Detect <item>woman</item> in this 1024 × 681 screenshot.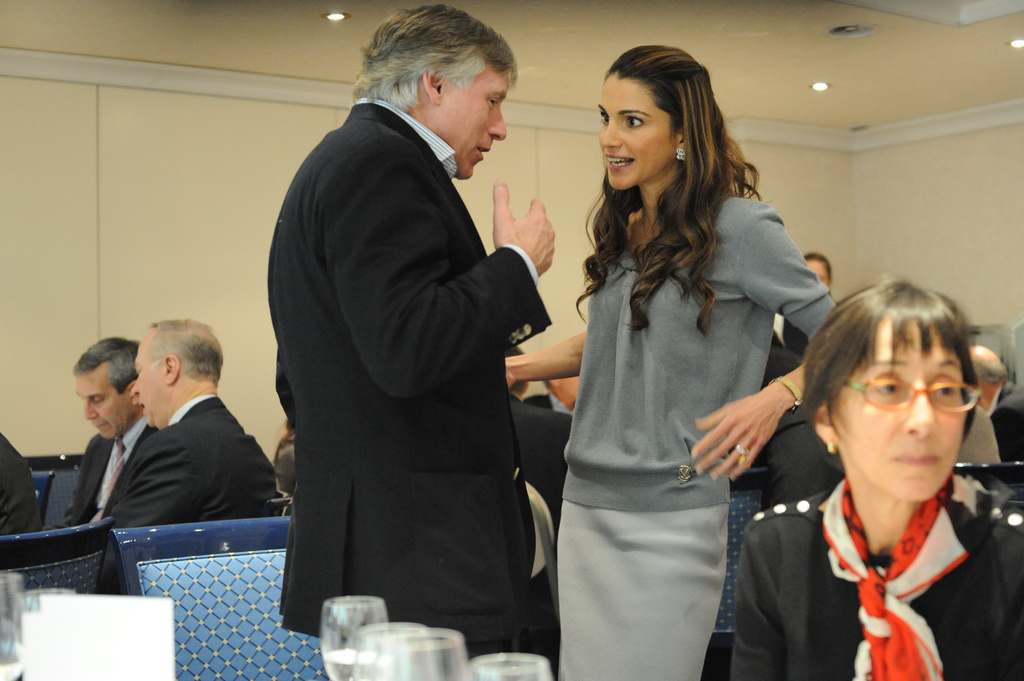
Detection: box=[552, 55, 829, 680].
